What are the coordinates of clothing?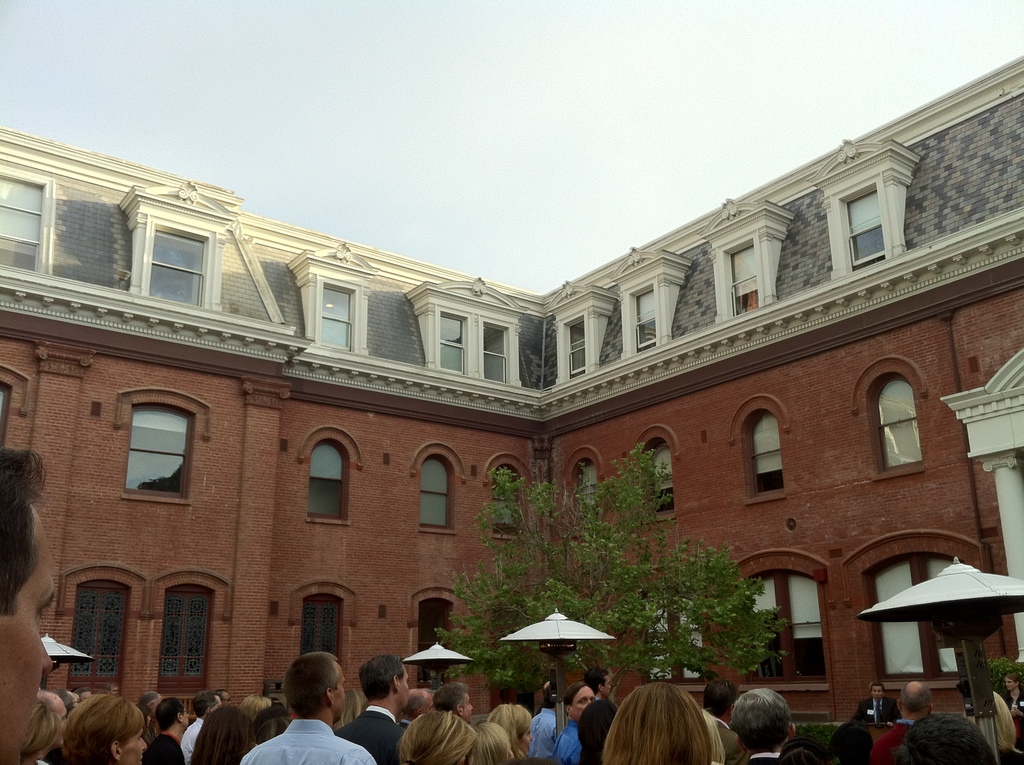
(left=333, top=703, right=411, bottom=764).
